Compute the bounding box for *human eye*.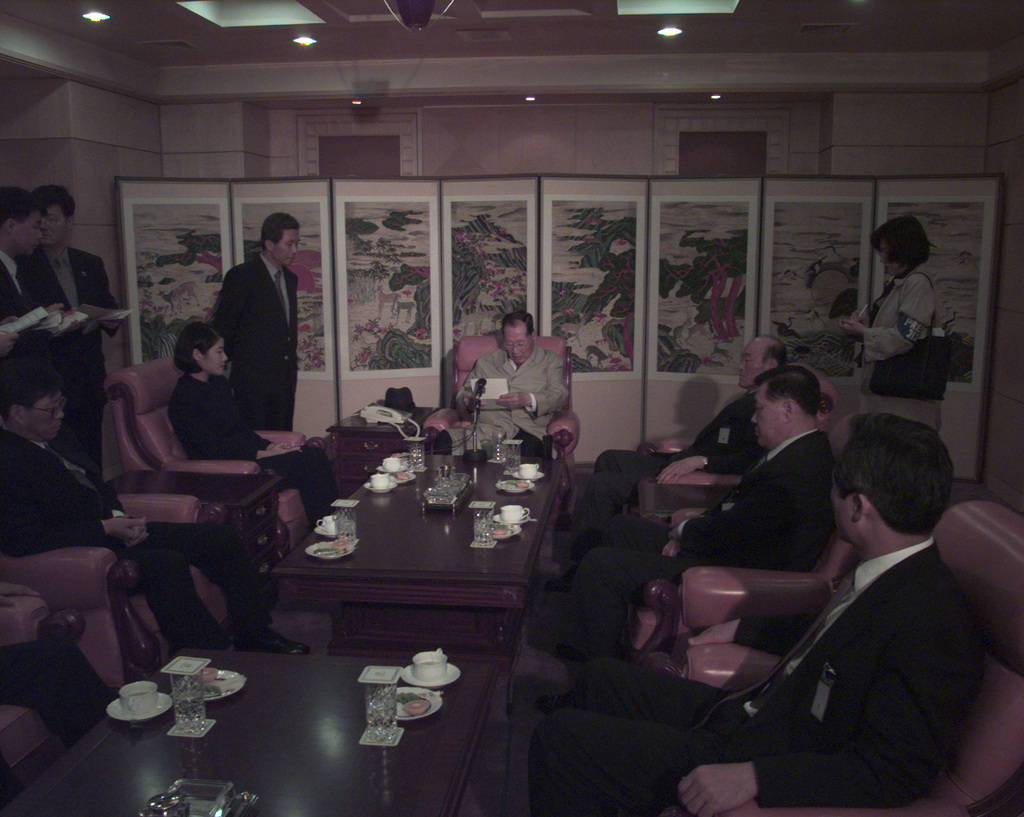
box=[518, 340, 524, 346].
